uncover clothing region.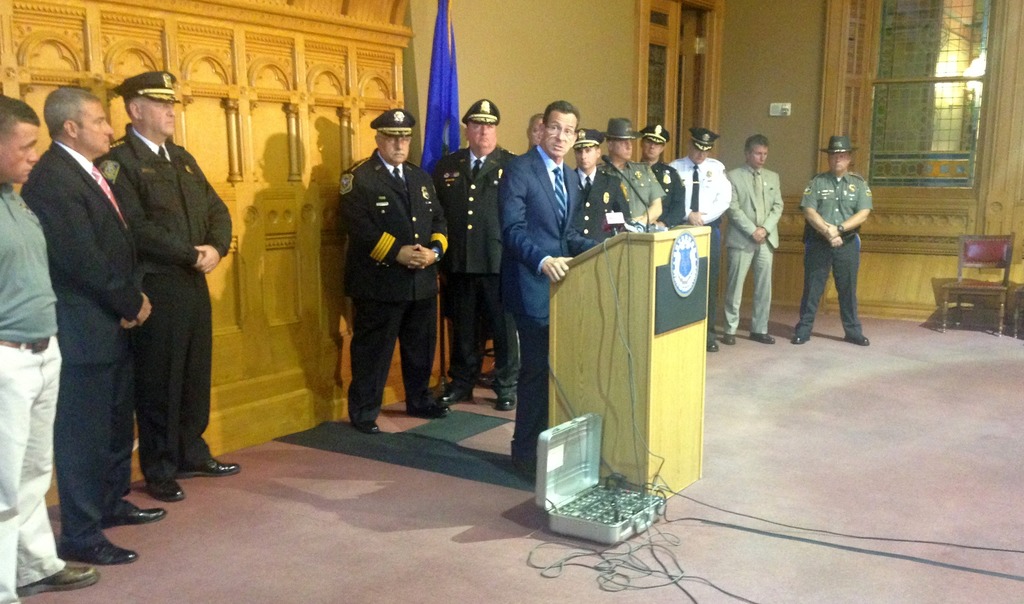
Uncovered: bbox(572, 156, 633, 240).
